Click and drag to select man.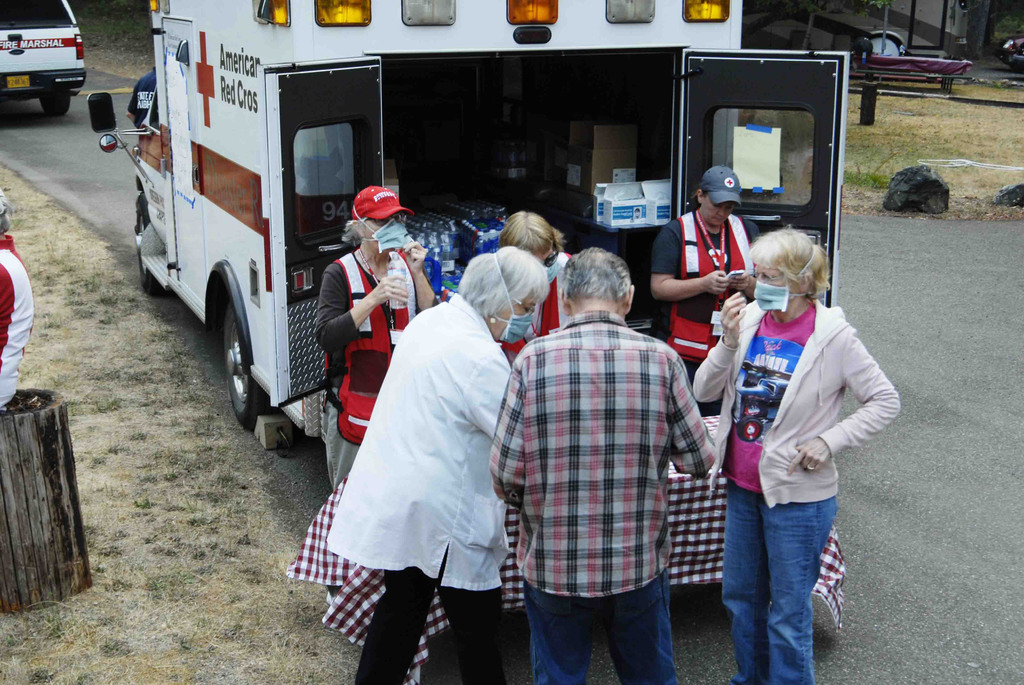
Selection: BBox(492, 248, 726, 684).
